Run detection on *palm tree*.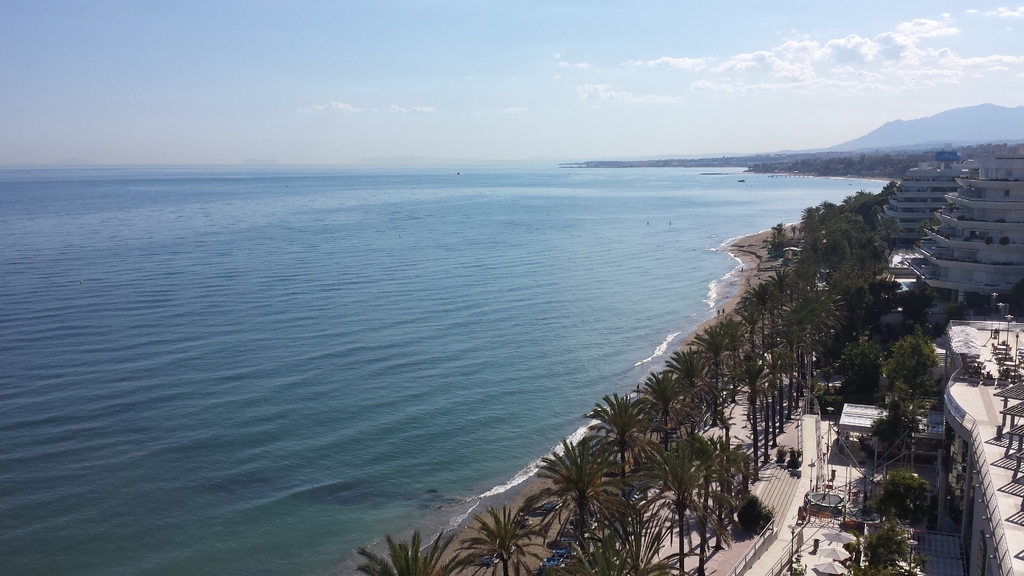
Result: detection(818, 199, 883, 401).
